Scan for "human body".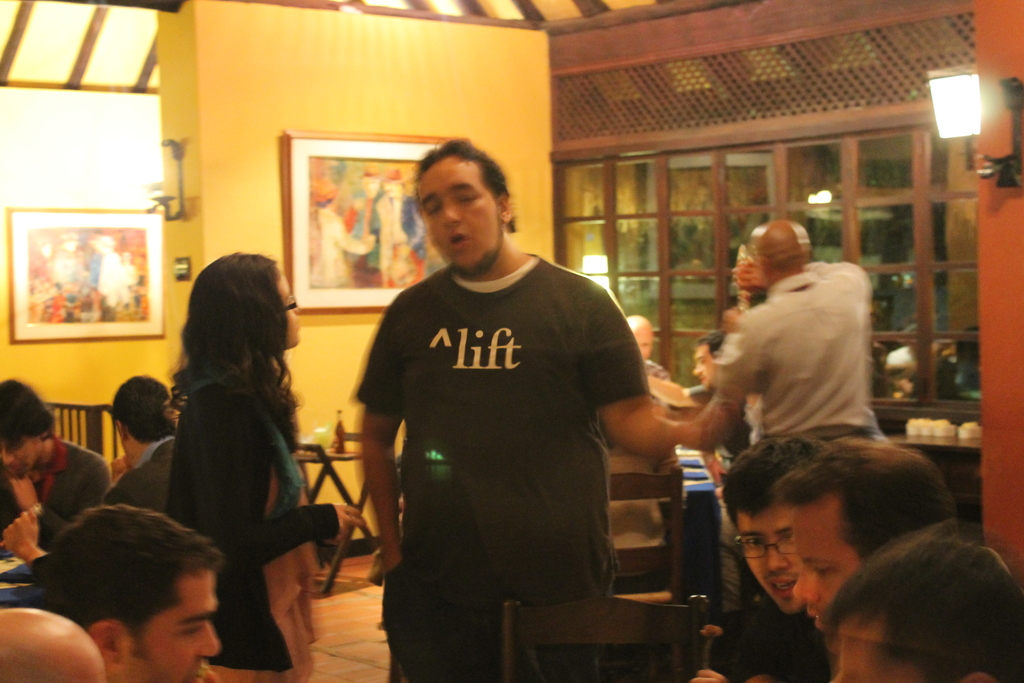
Scan result: x1=346 y1=272 x2=717 y2=682.
